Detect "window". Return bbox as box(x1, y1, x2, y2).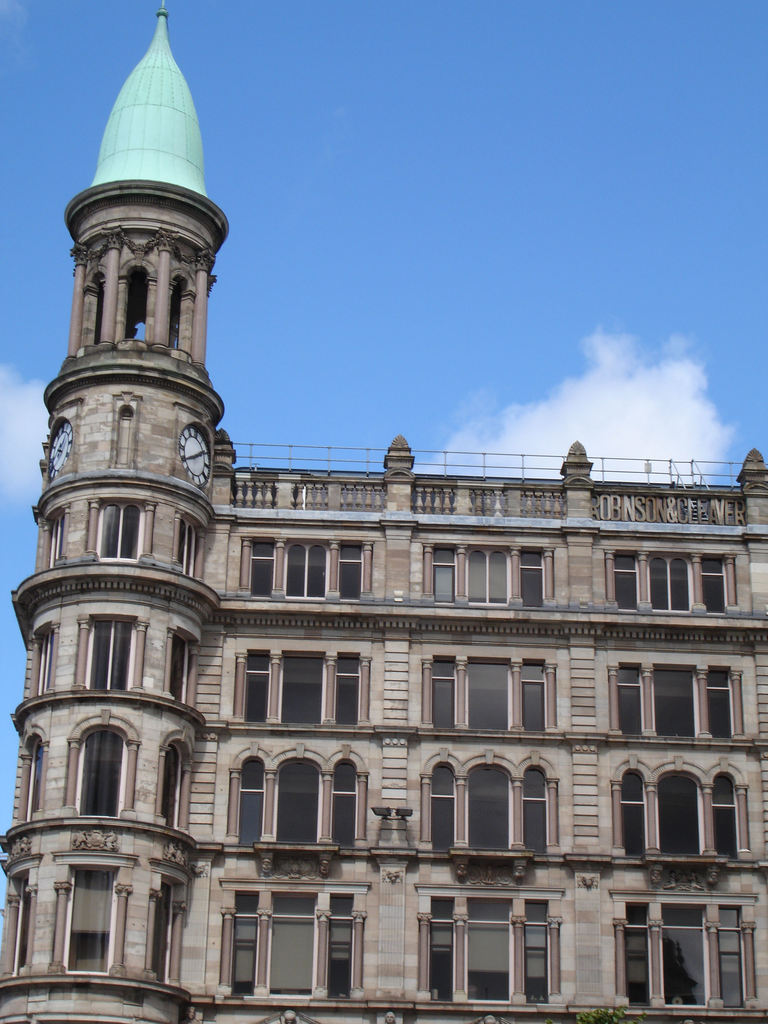
box(610, 666, 639, 736).
